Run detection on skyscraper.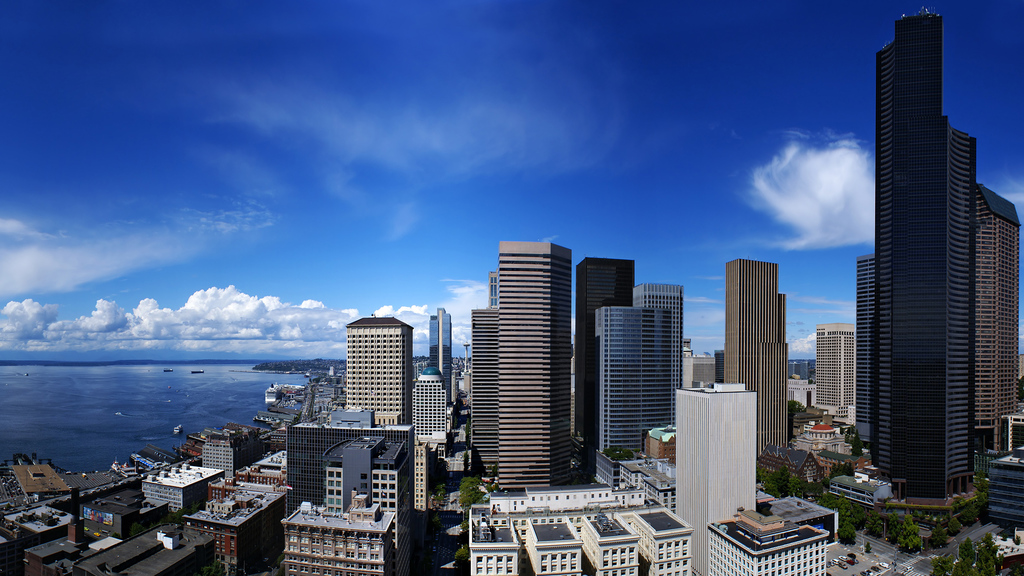
Result: box(705, 500, 835, 575).
